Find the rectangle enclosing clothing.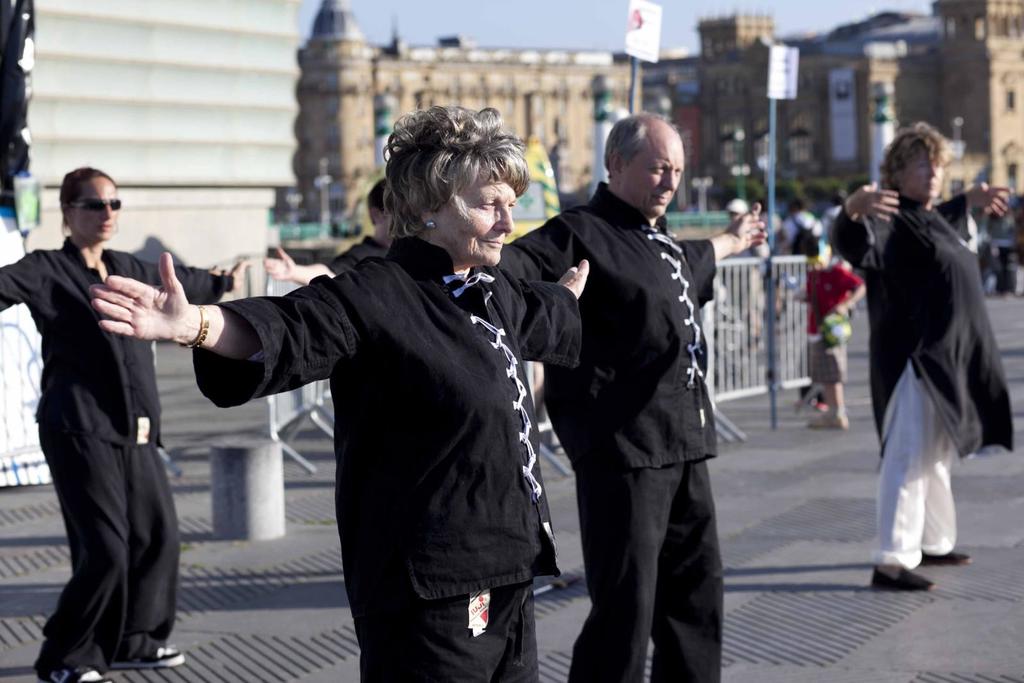
[328, 237, 388, 273].
